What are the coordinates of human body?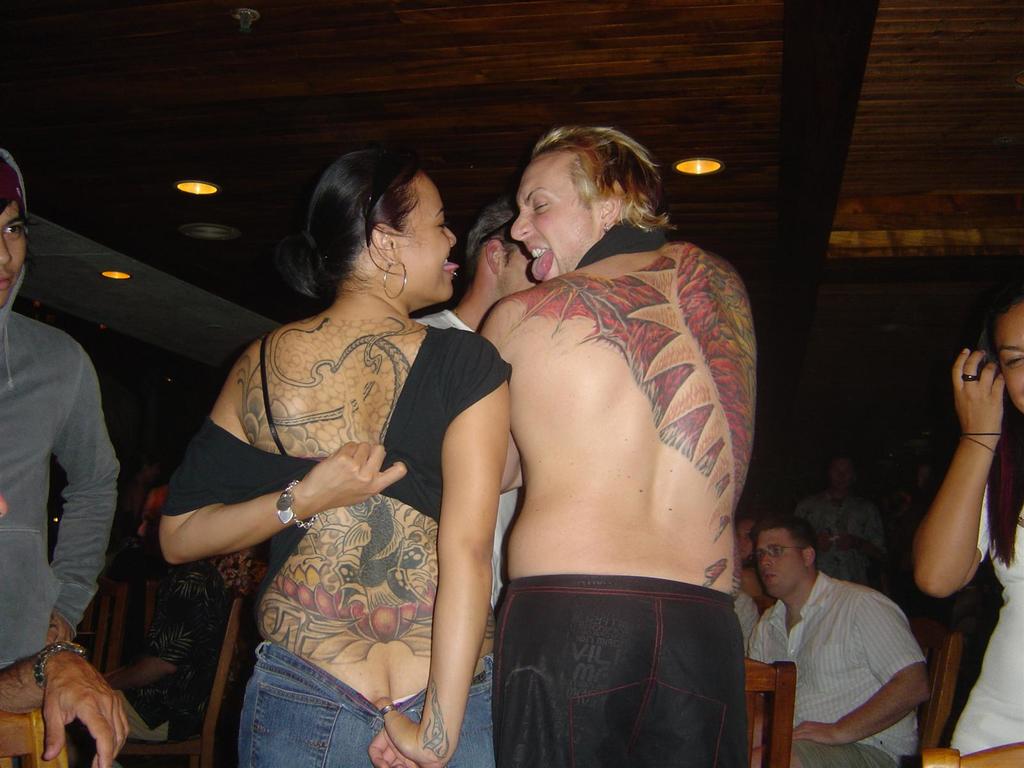
164, 148, 509, 765.
